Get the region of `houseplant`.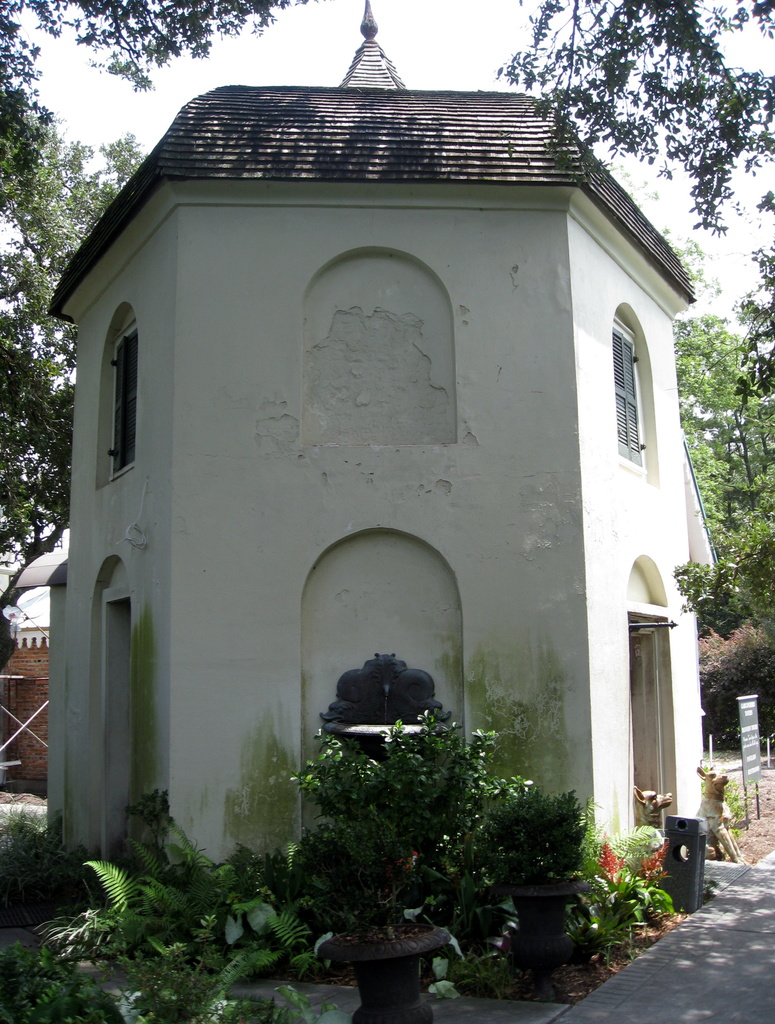
487:790:592:936.
